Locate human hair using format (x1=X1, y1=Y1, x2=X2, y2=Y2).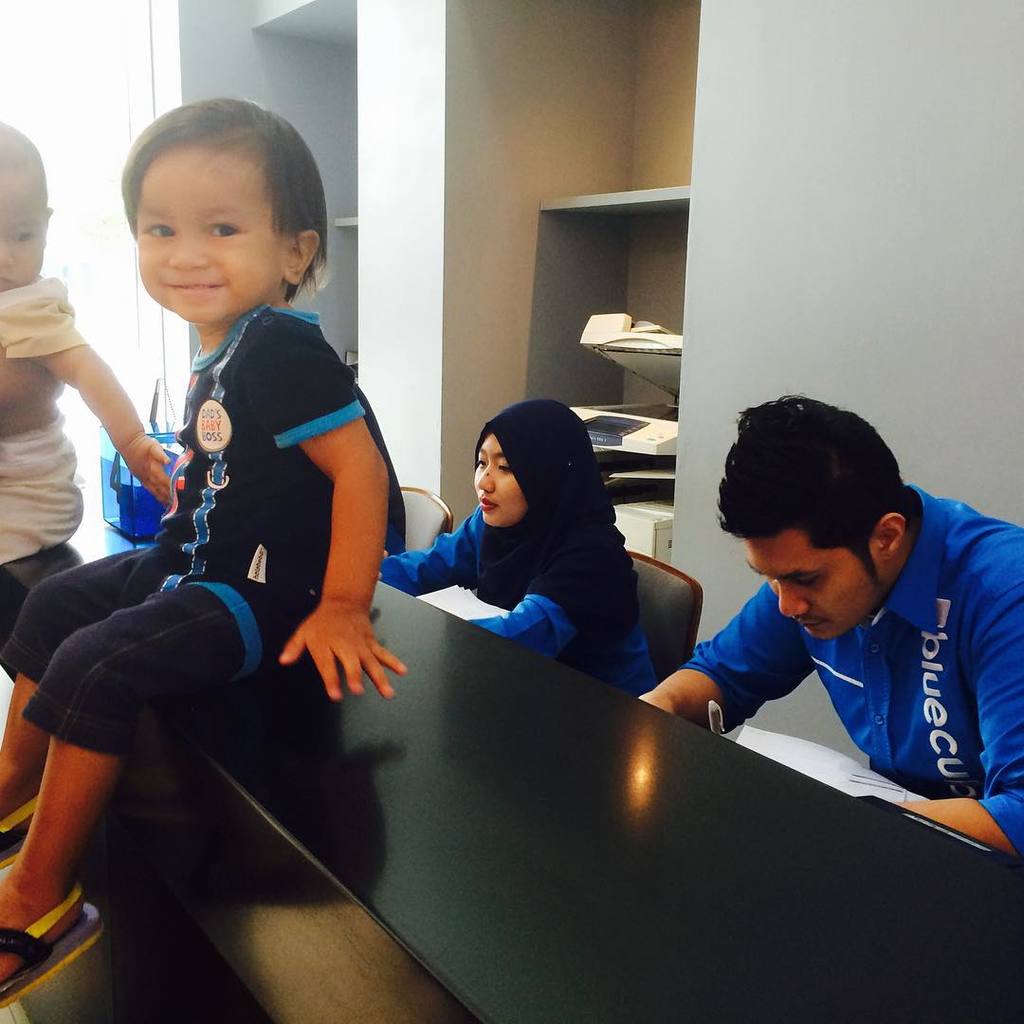
(x1=713, y1=391, x2=919, y2=584).
